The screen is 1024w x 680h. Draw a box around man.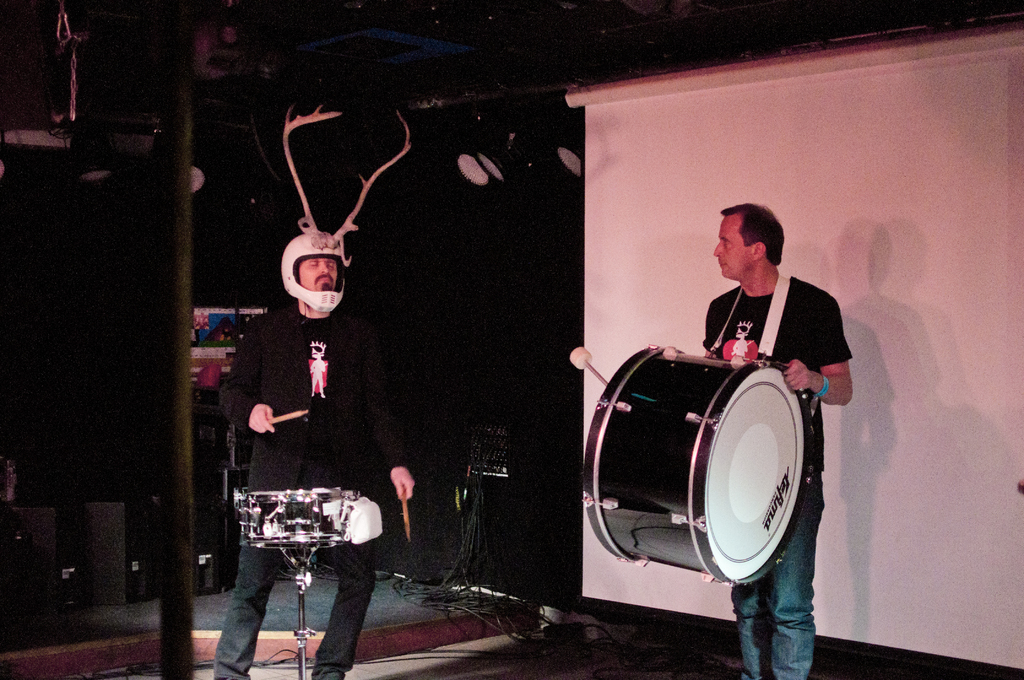
box(210, 228, 414, 679).
